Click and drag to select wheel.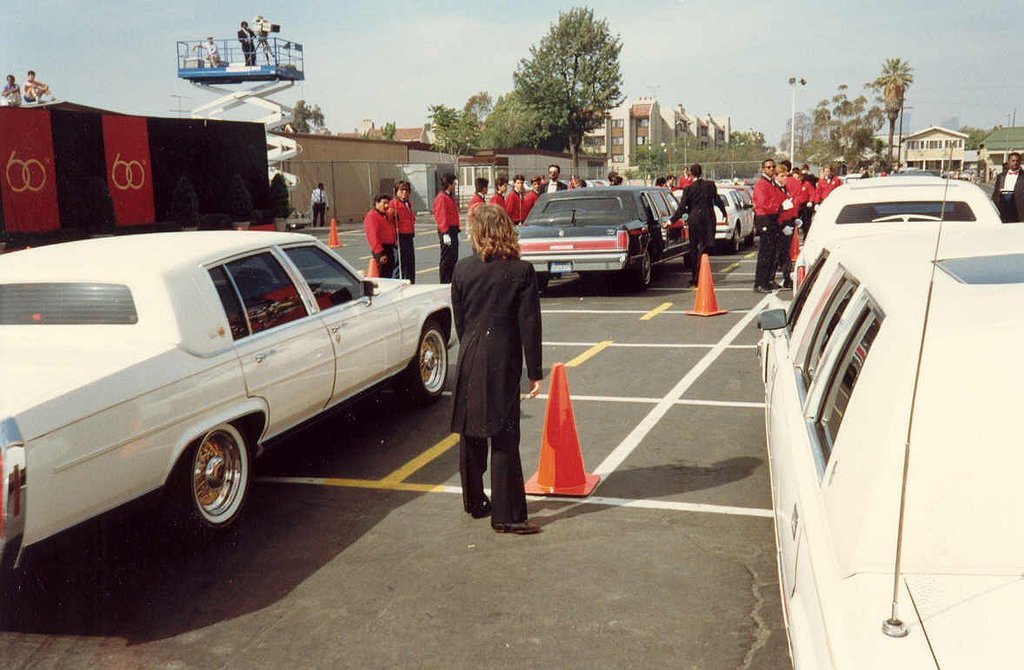
Selection: (x1=625, y1=246, x2=652, y2=289).
